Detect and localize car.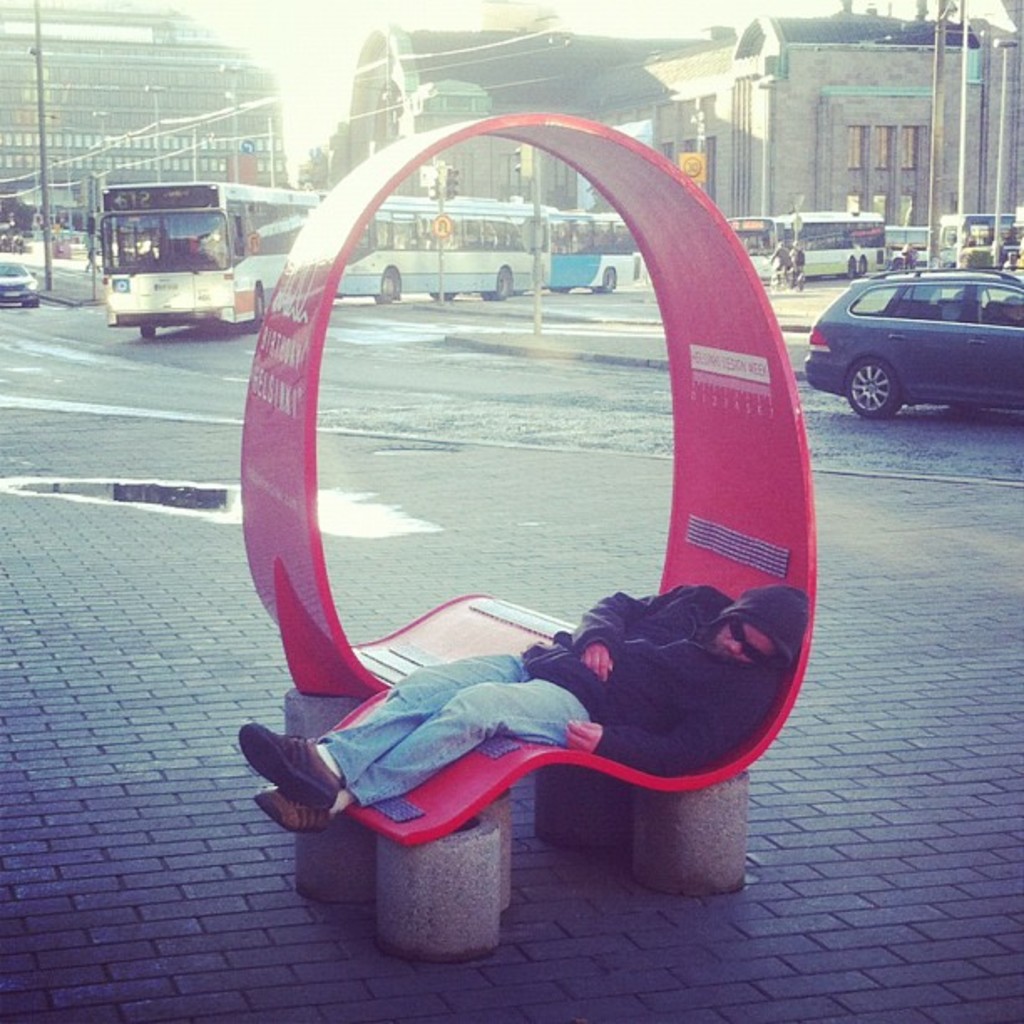
Localized at Rect(0, 259, 42, 303).
